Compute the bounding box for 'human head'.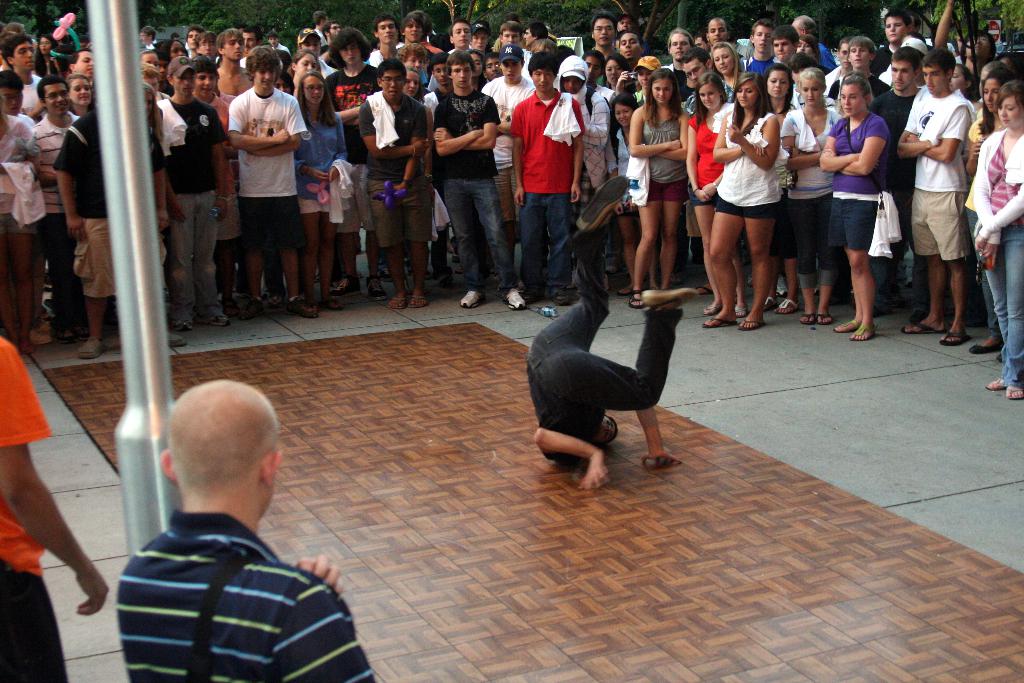
<bbox>593, 415, 619, 448</bbox>.
